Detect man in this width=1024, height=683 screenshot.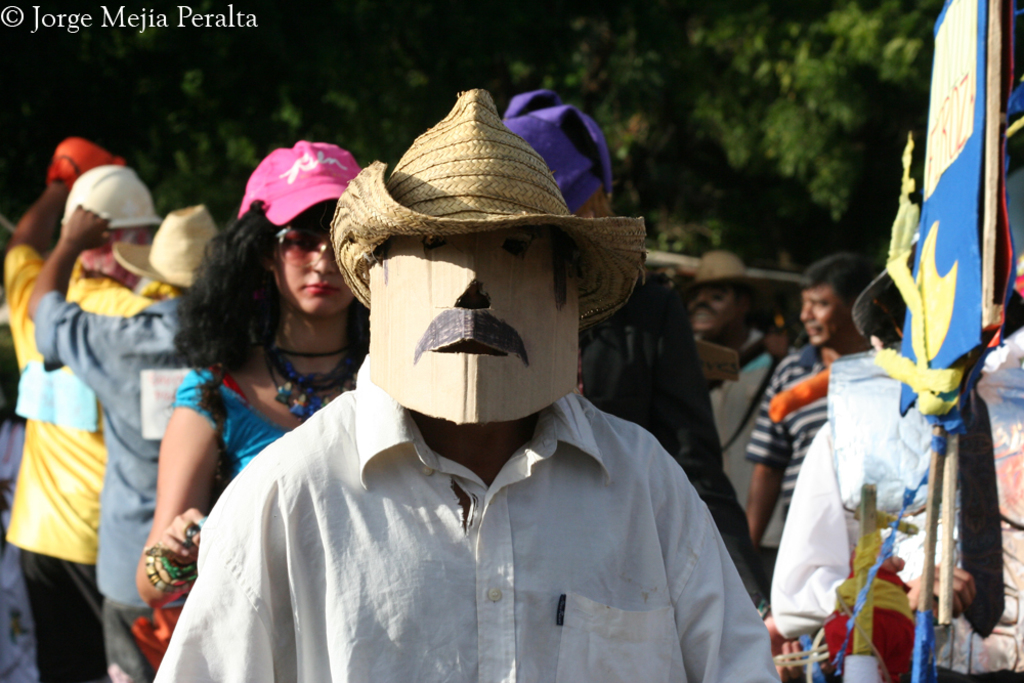
Detection: detection(138, 85, 794, 682).
